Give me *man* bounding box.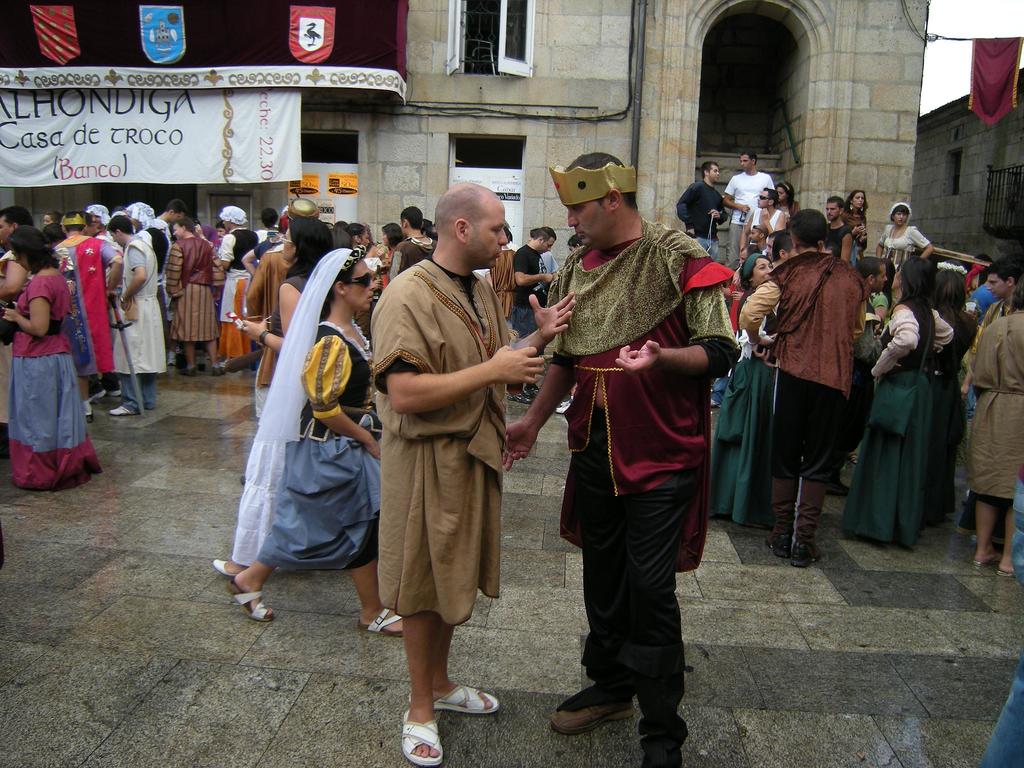
{"left": 676, "top": 156, "right": 727, "bottom": 259}.
